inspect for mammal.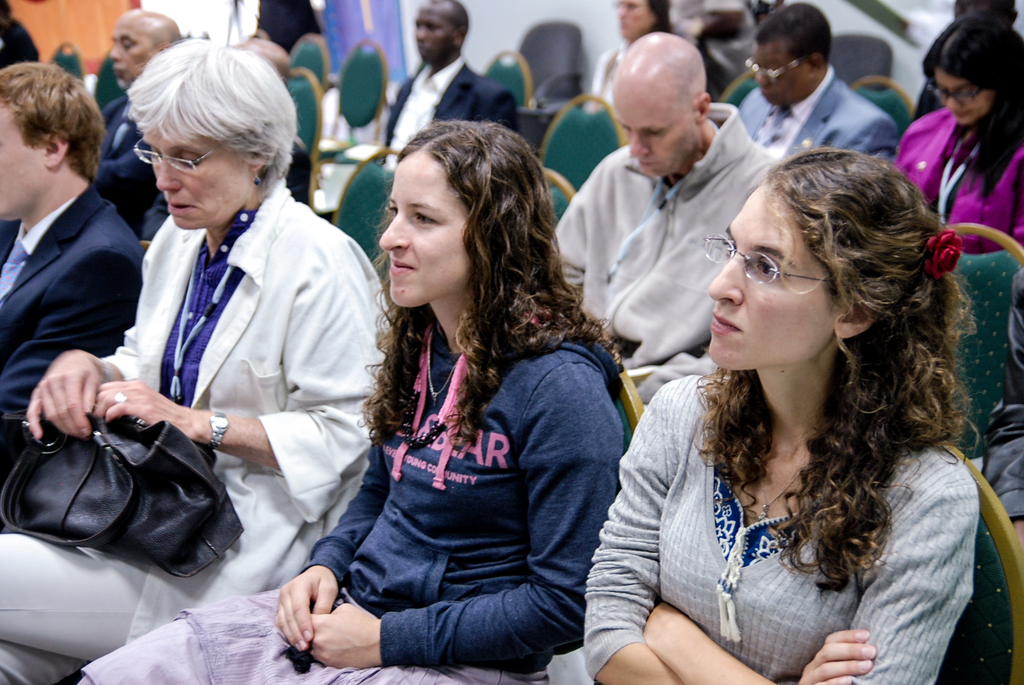
Inspection: pyautogui.locateOnScreen(142, 36, 312, 239).
